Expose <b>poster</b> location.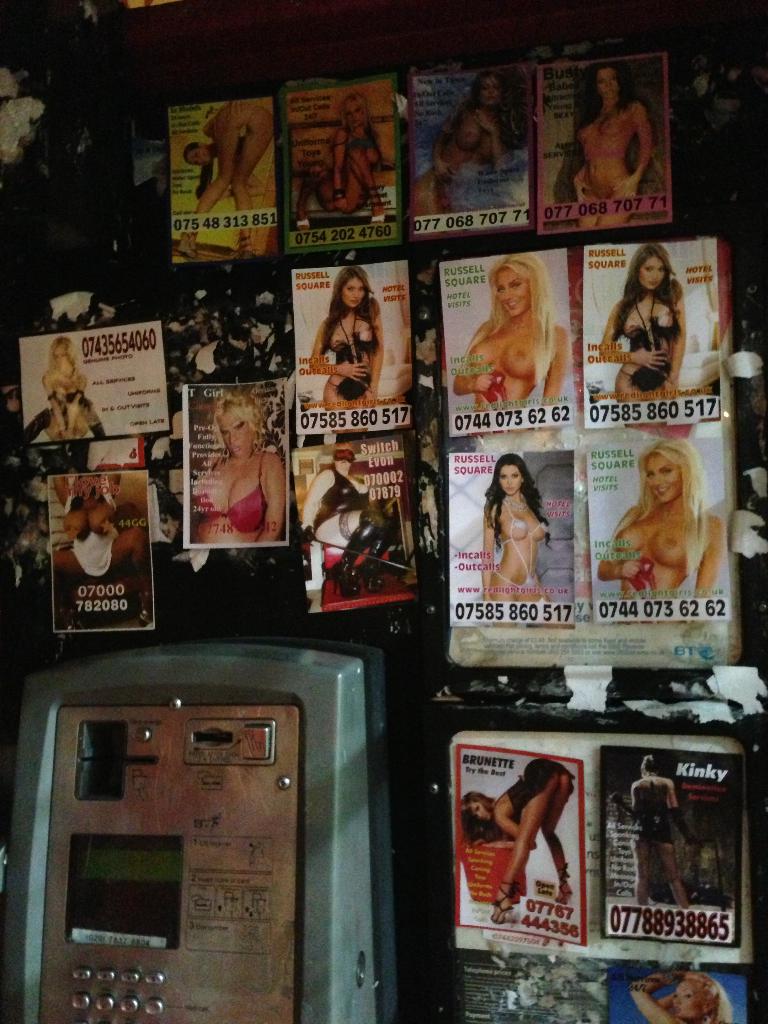
Exposed at box=[44, 470, 159, 627].
